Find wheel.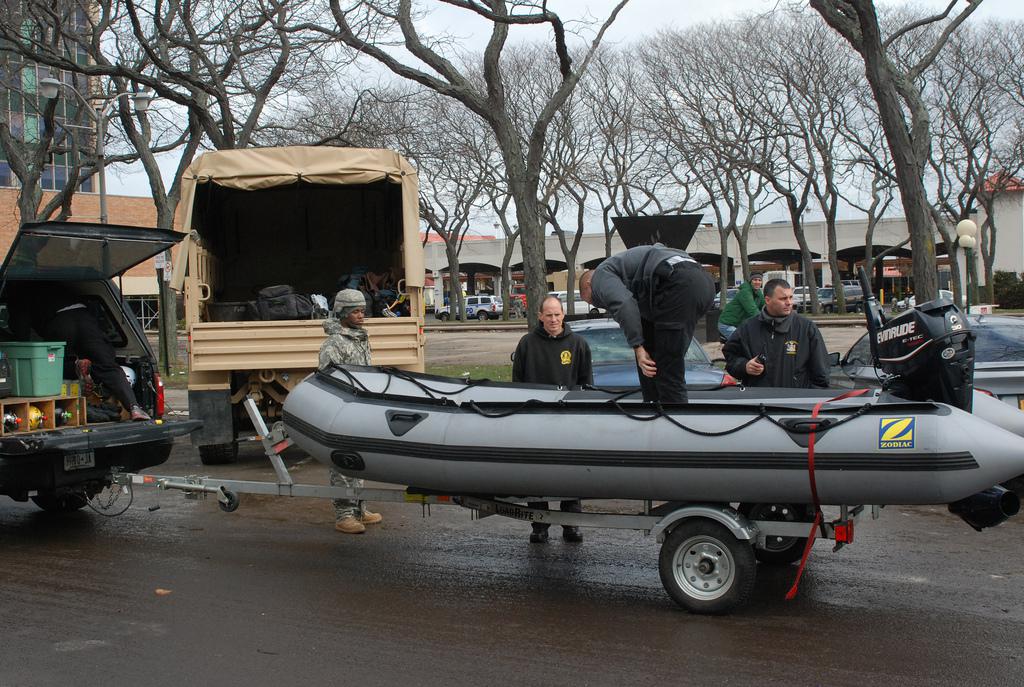
[x1=218, y1=490, x2=242, y2=508].
